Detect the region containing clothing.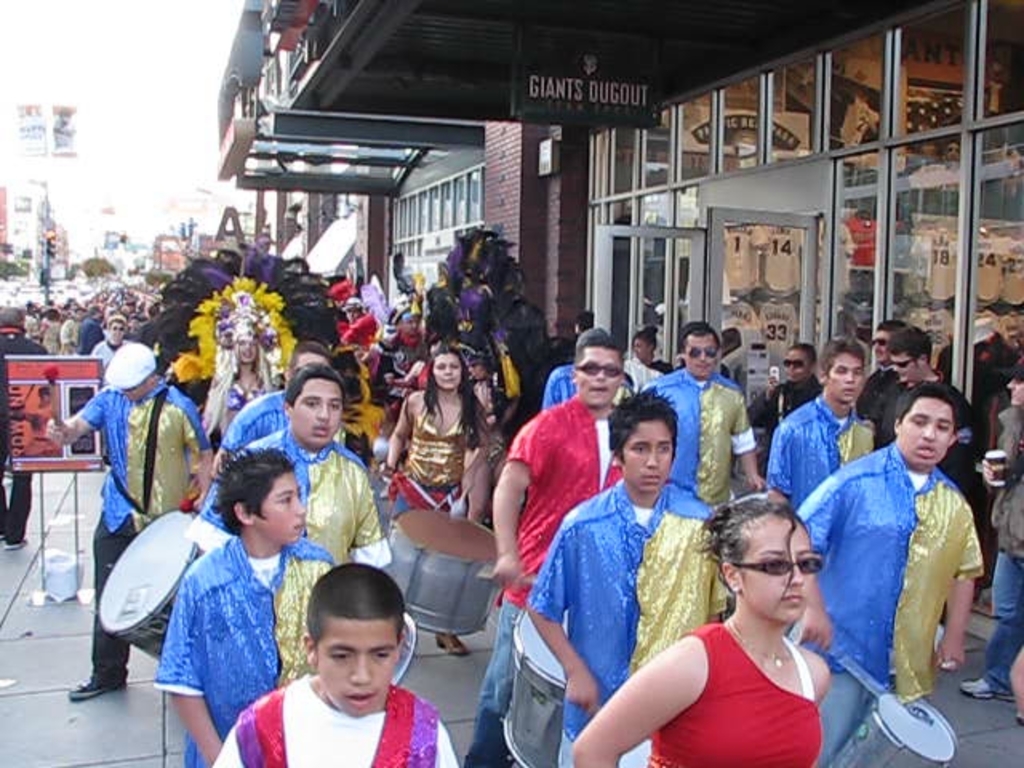
x1=38, y1=315, x2=62, y2=349.
